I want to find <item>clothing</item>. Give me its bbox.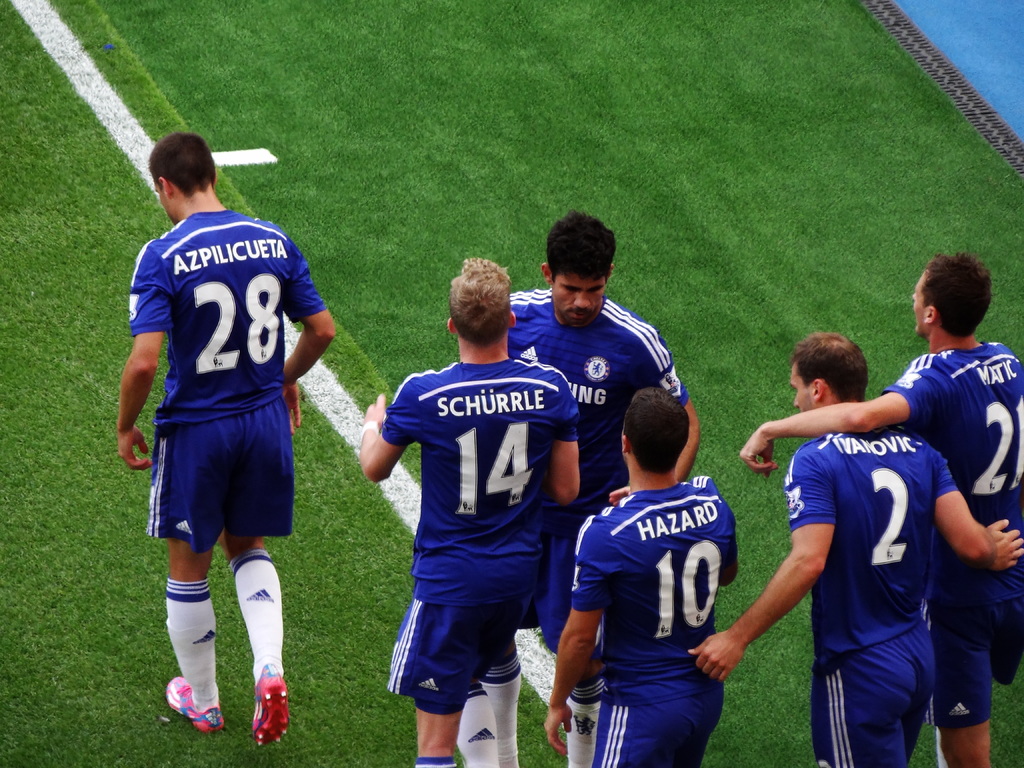
bbox=[873, 326, 1023, 733].
